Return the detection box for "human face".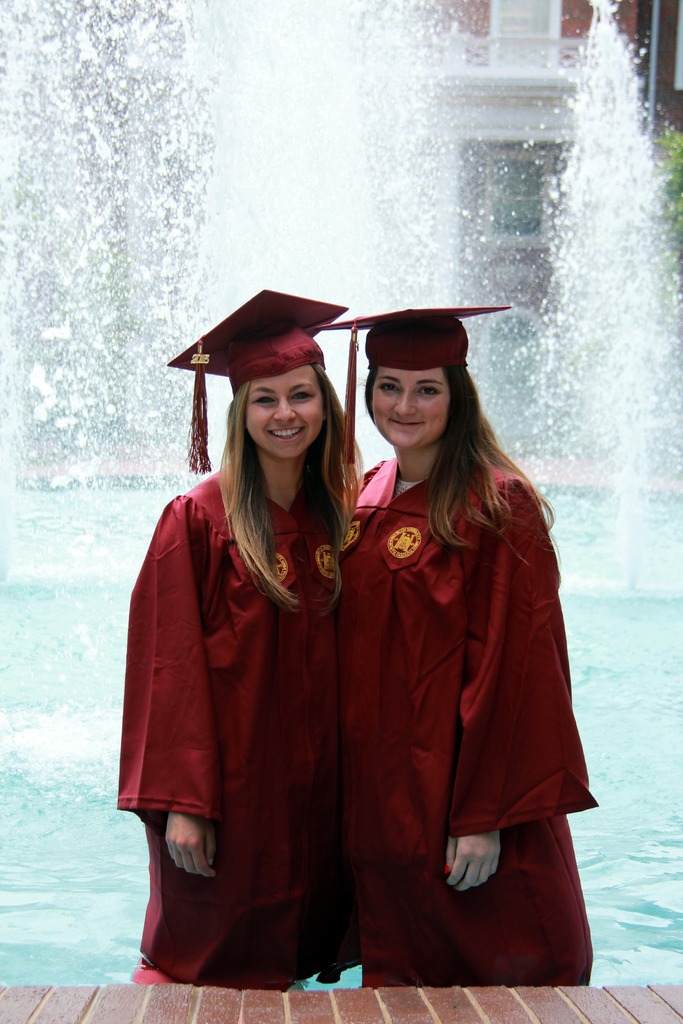
x1=248, y1=368, x2=324, y2=455.
